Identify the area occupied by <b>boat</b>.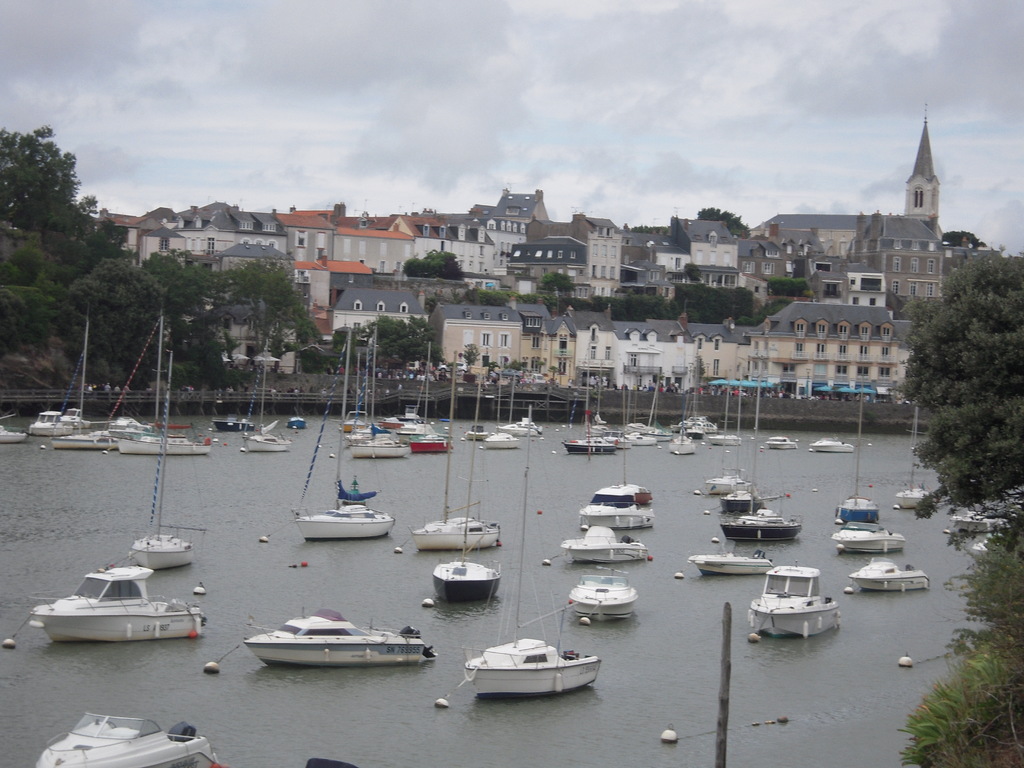
Area: left=31, top=710, right=223, bottom=767.
